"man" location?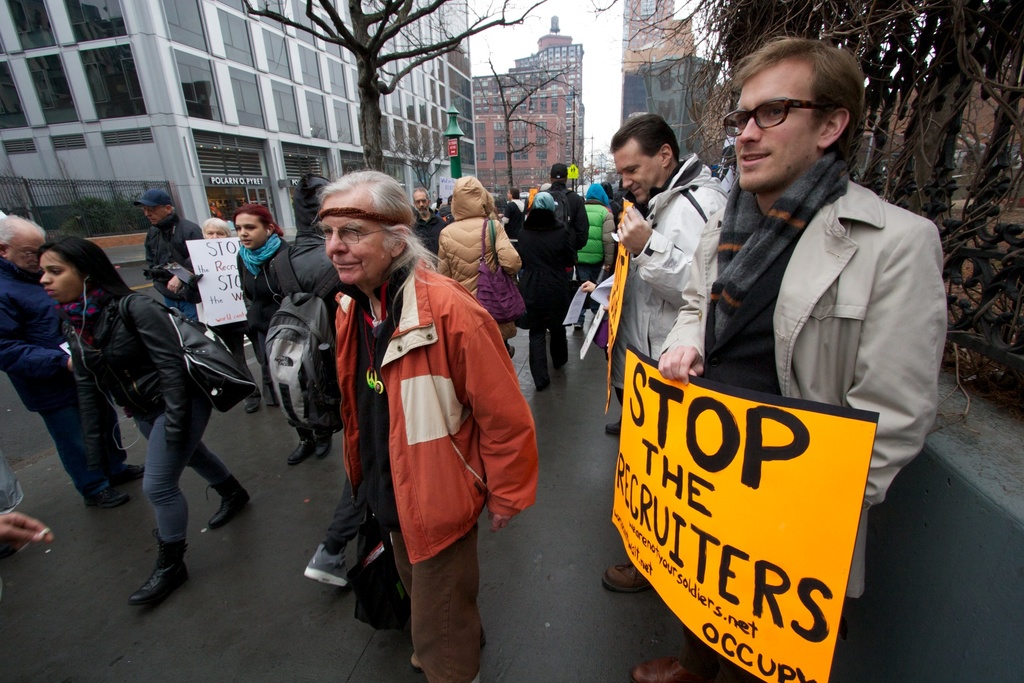
595 99 725 682
